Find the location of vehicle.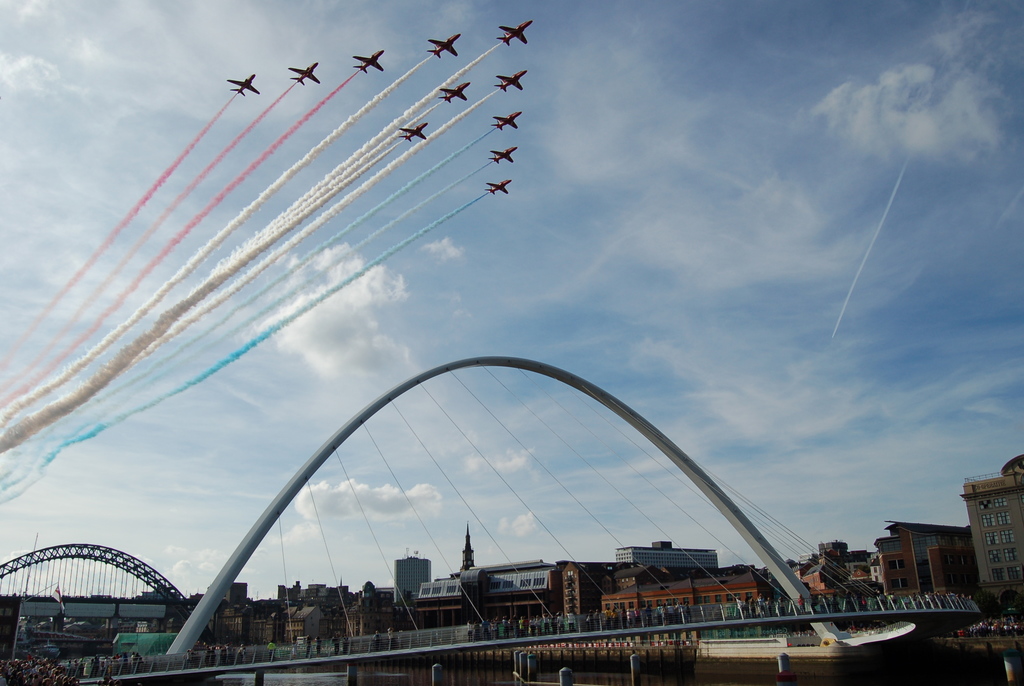
Location: <region>492, 106, 521, 130</region>.
